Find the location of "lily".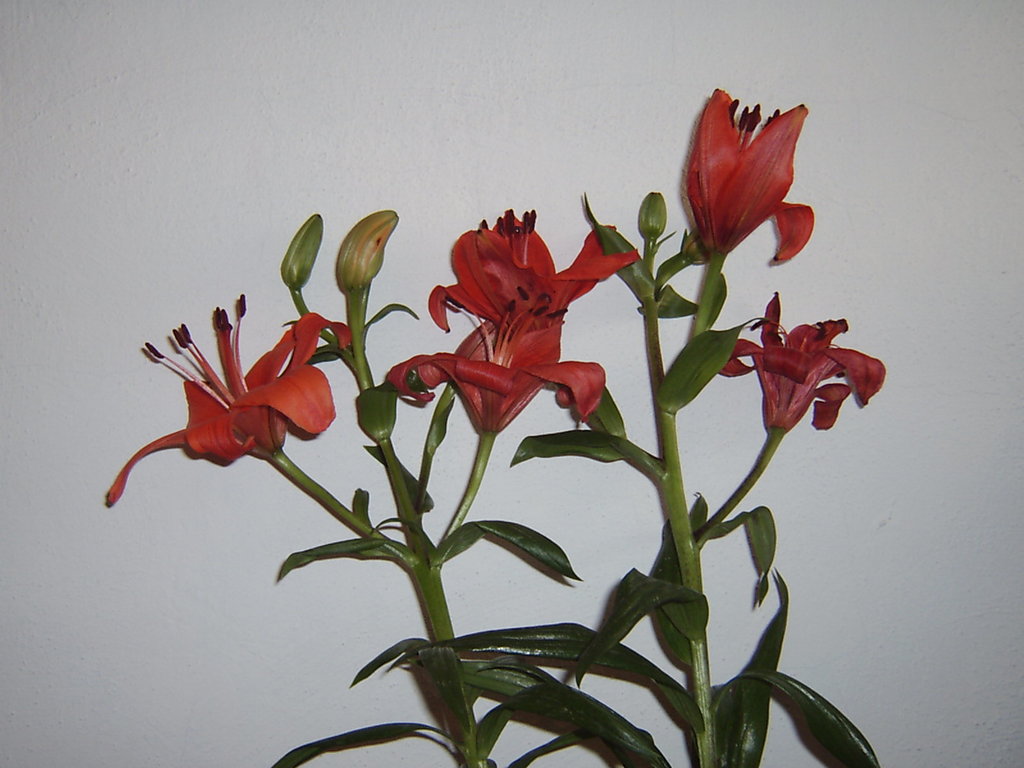
Location: (x1=684, y1=86, x2=804, y2=264).
